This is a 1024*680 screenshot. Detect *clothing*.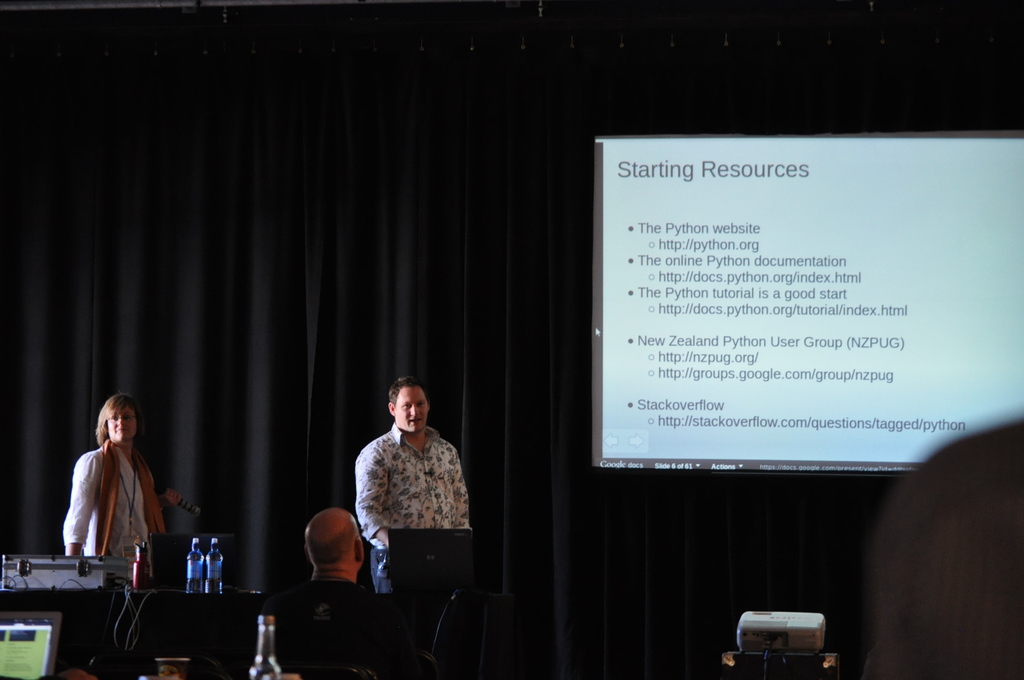
(left=362, top=429, right=468, bottom=595).
